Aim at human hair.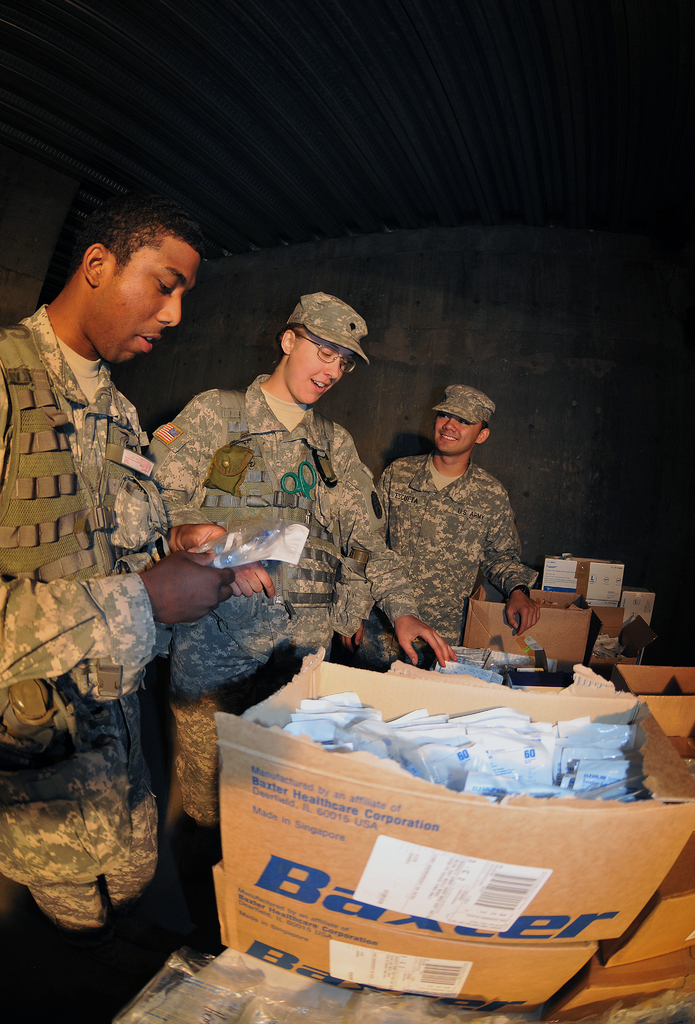
Aimed at 475/420/487/440.
